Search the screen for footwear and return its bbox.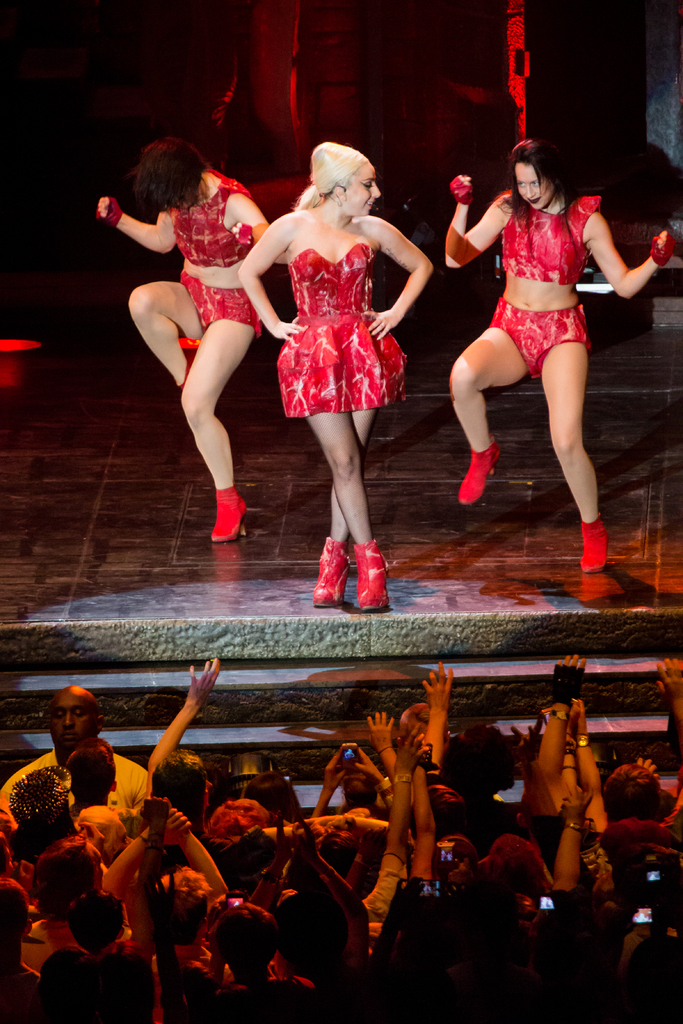
Found: <box>174,350,195,392</box>.
